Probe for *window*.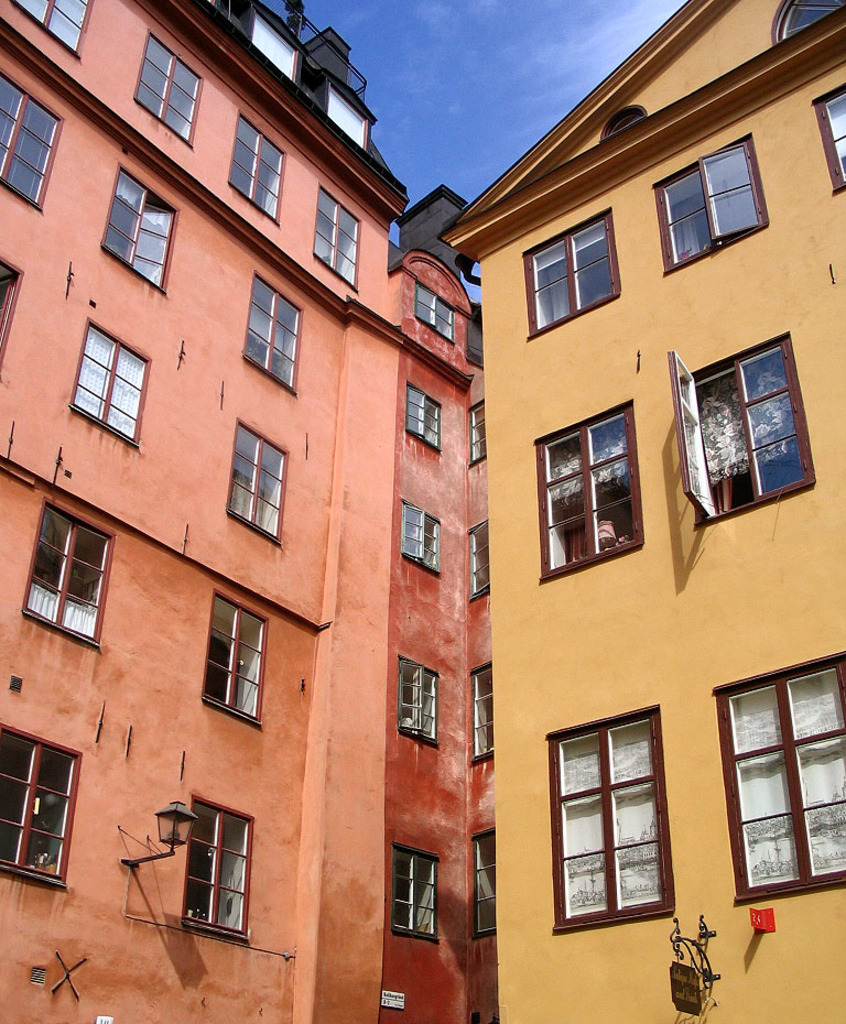
Probe result: crop(687, 339, 791, 533).
